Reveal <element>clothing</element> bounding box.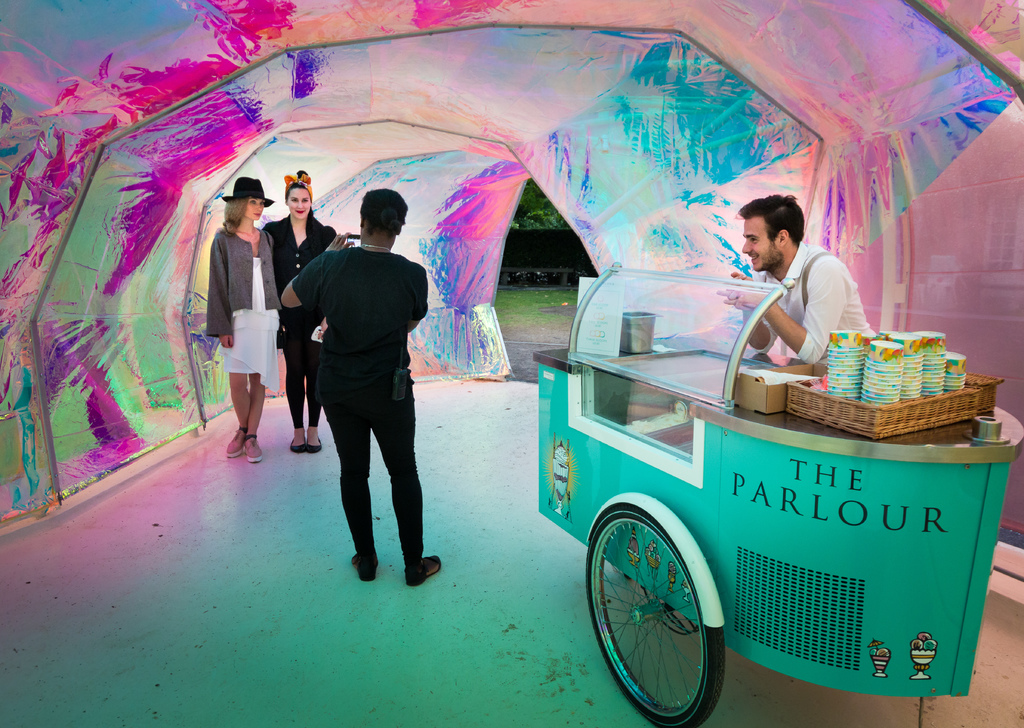
Revealed: Rect(260, 168, 338, 418).
